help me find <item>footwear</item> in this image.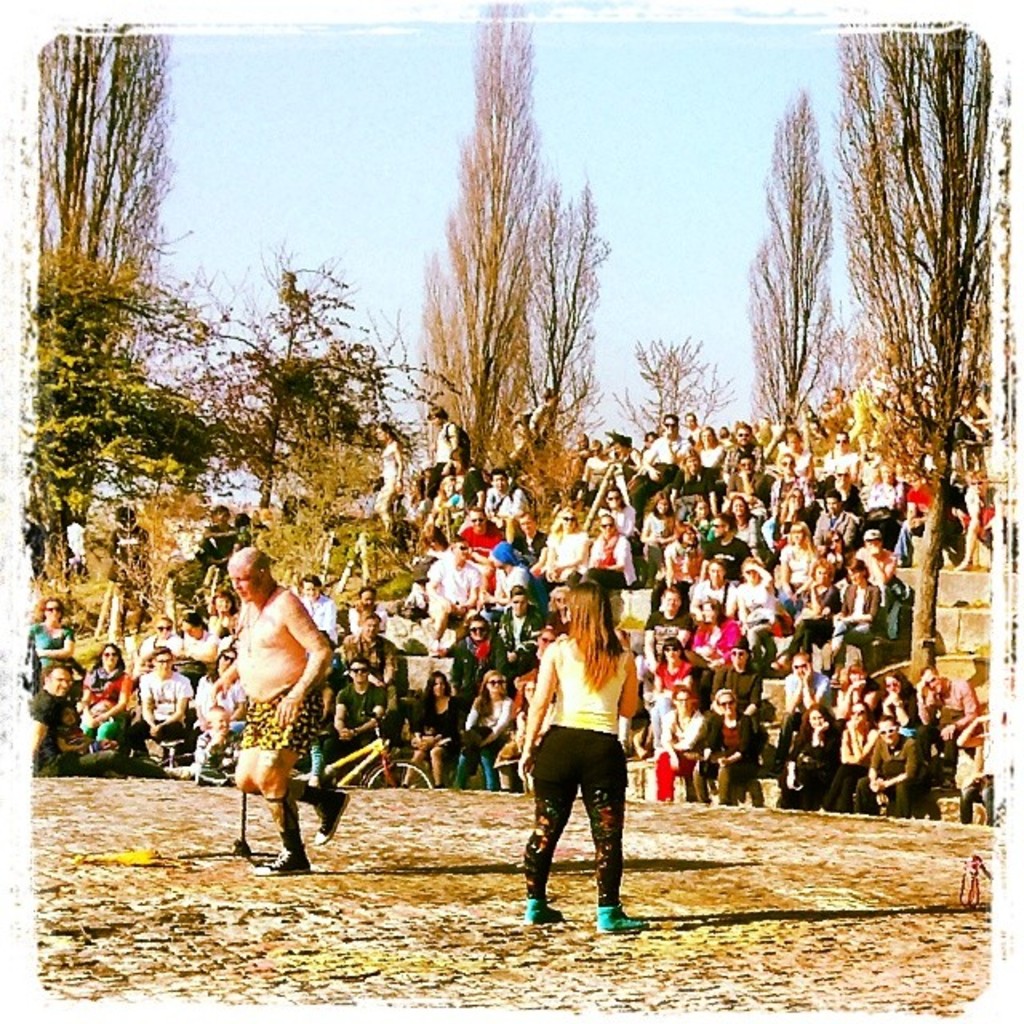
Found it: (250, 845, 306, 869).
